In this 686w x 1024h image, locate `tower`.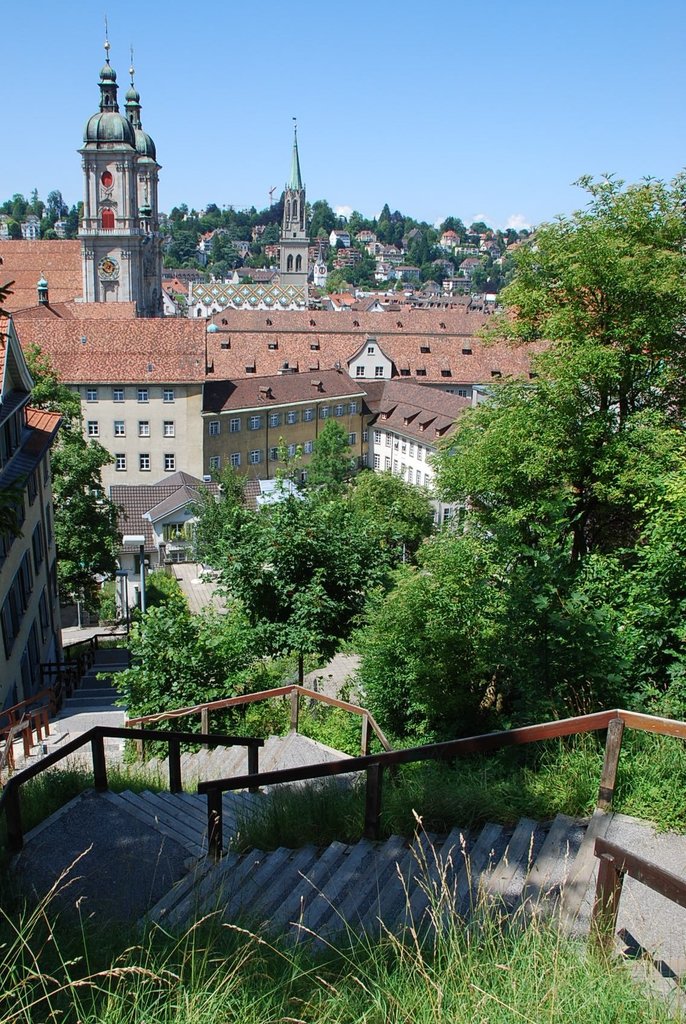
Bounding box: (275, 124, 307, 305).
